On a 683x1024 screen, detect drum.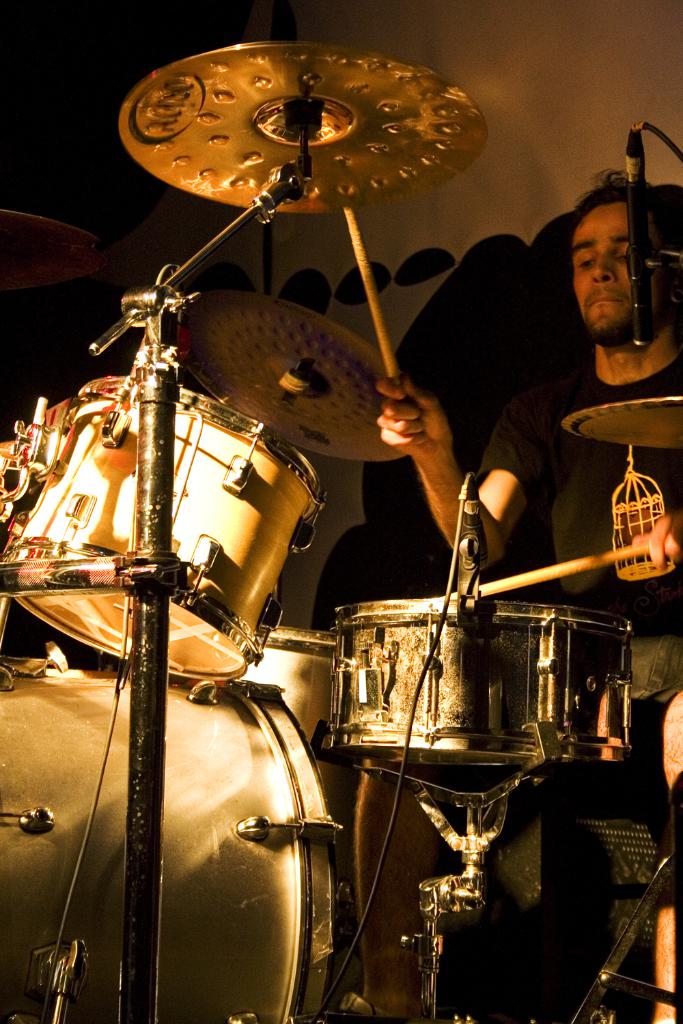
239:629:351:776.
